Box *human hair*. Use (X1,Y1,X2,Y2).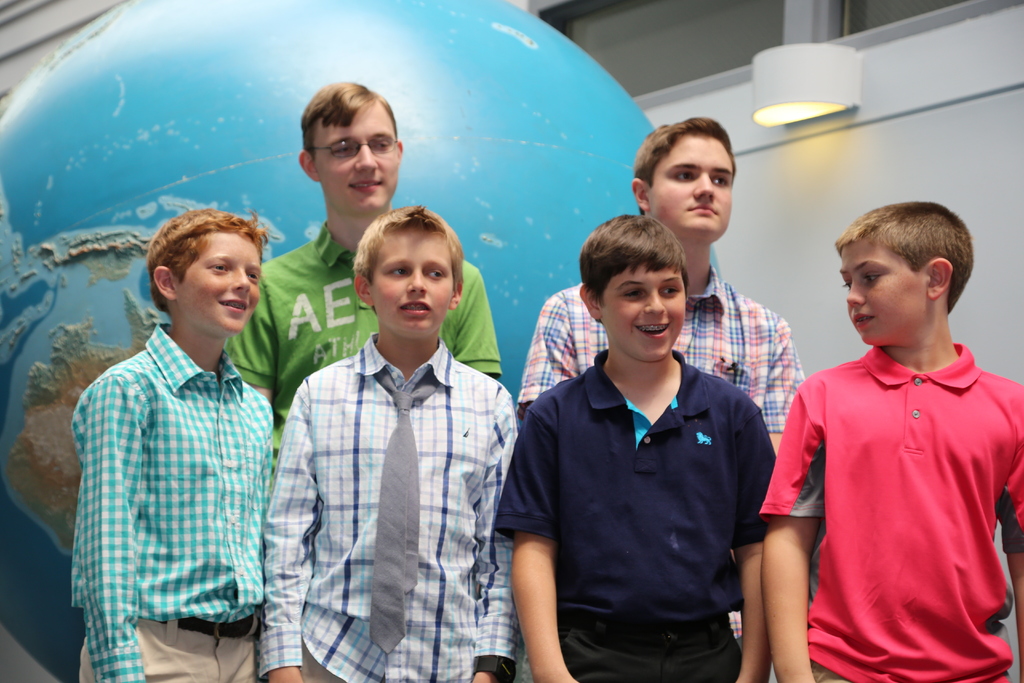
(819,202,975,317).
